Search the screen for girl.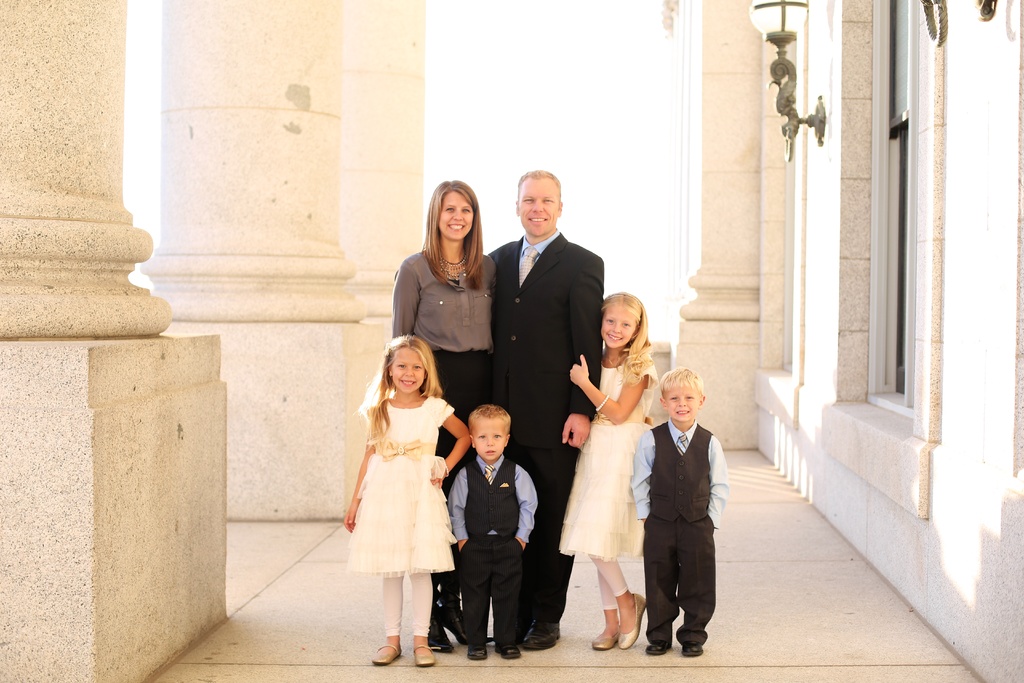
Found at (left=561, top=292, right=662, bottom=652).
